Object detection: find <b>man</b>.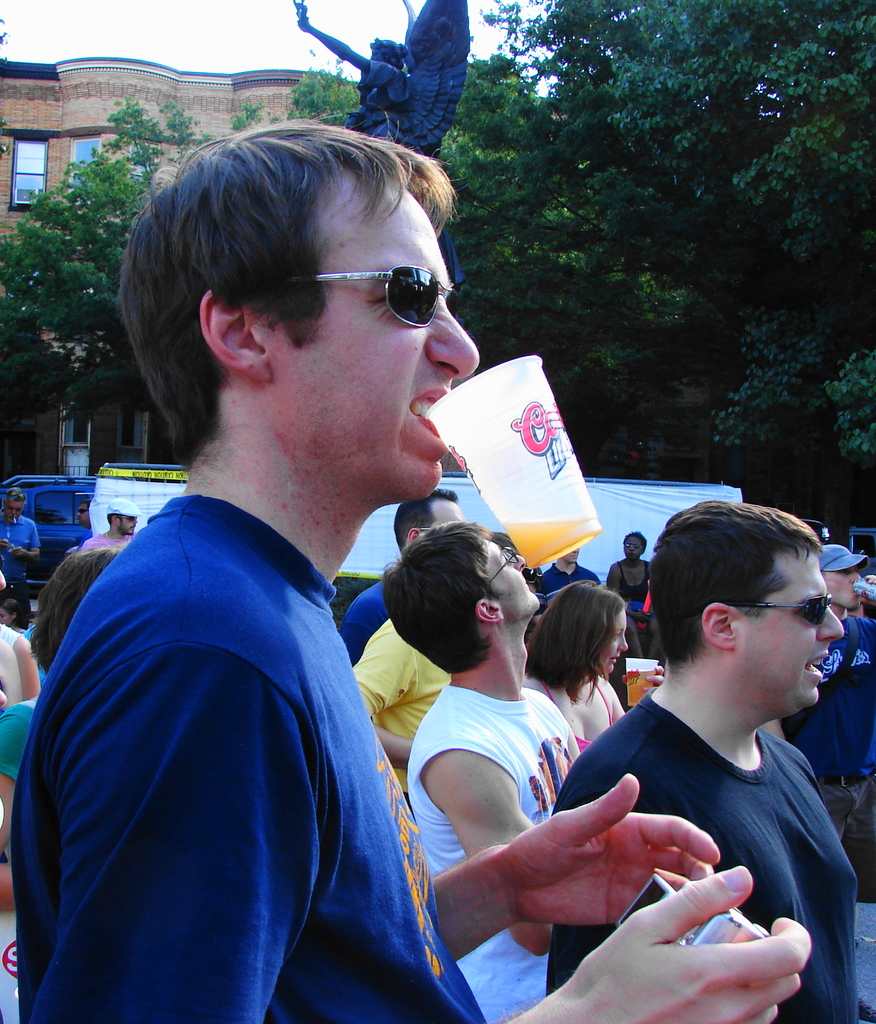
rect(359, 608, 448, 797).
